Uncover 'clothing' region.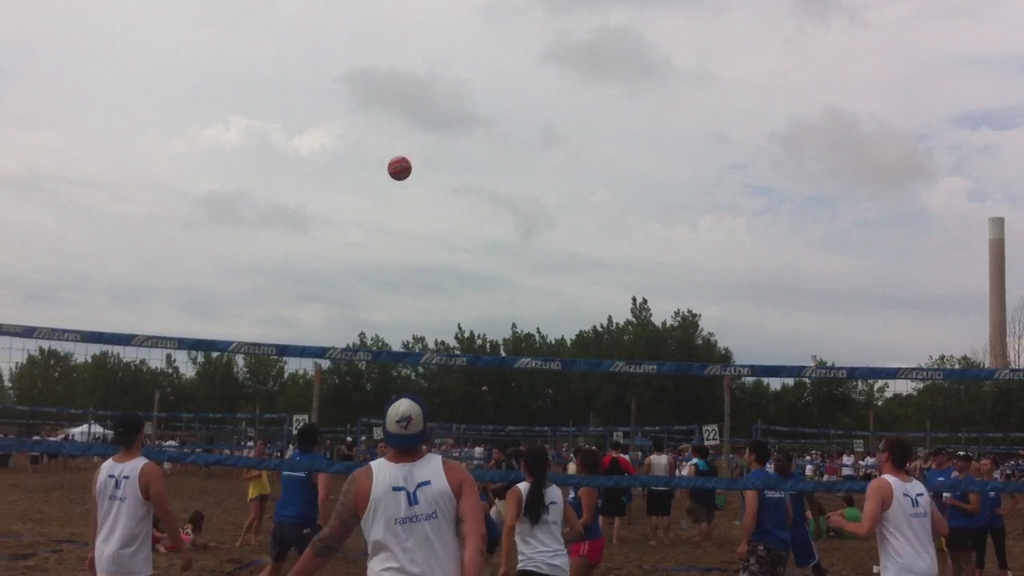
Uncovered: 598,450,634,517.
